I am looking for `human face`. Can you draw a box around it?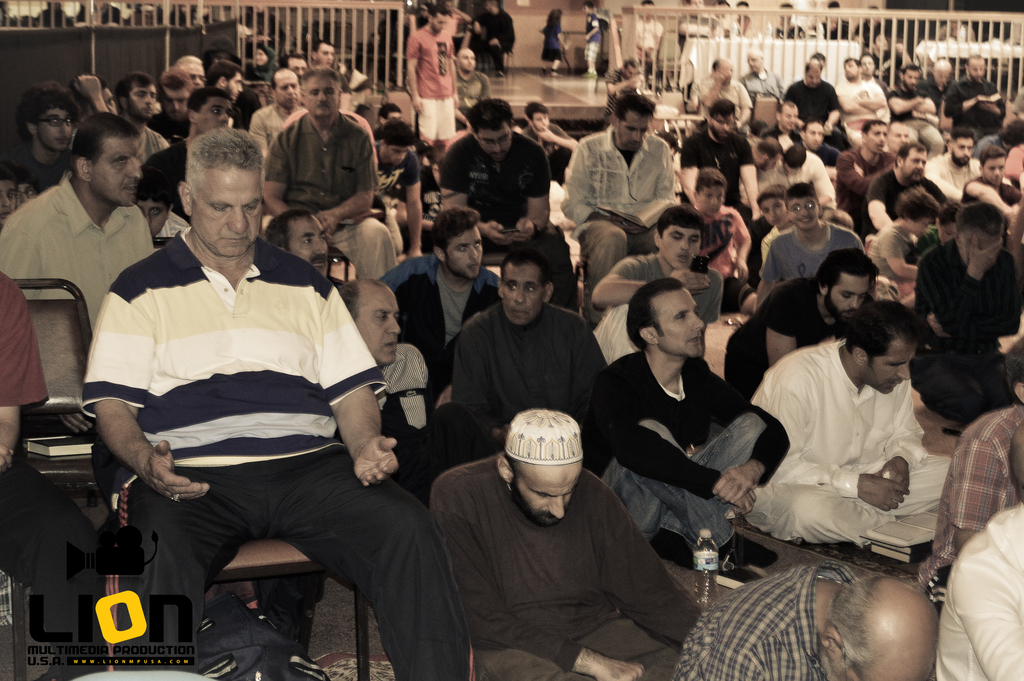
Sure, the bounding box is detection(618, 106, 652, 149).
